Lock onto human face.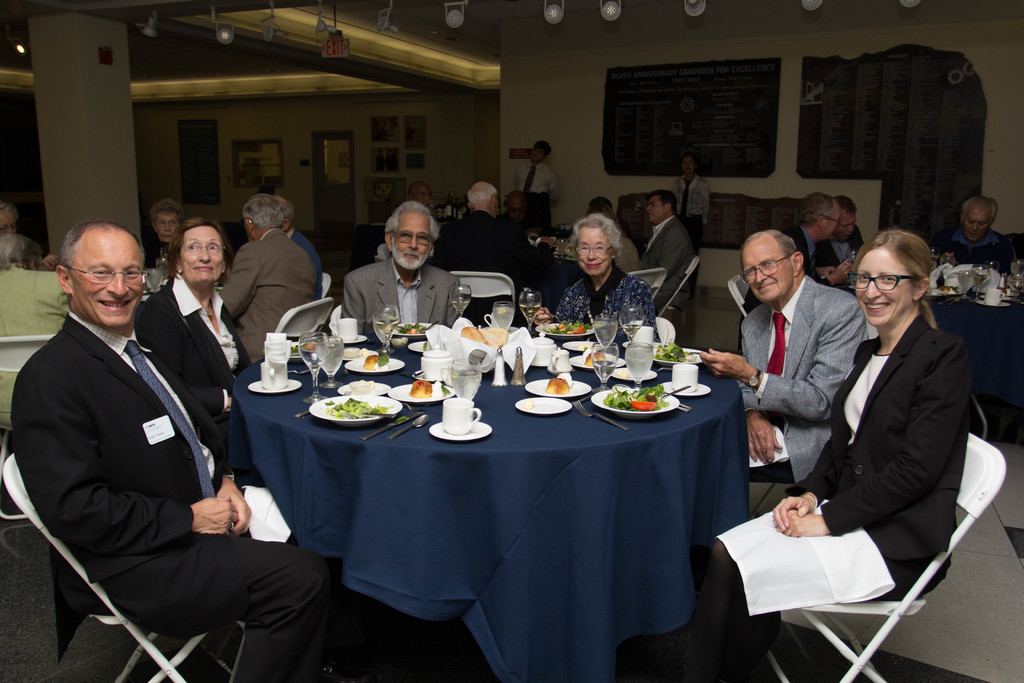
Locked: 413/188/433/203.
